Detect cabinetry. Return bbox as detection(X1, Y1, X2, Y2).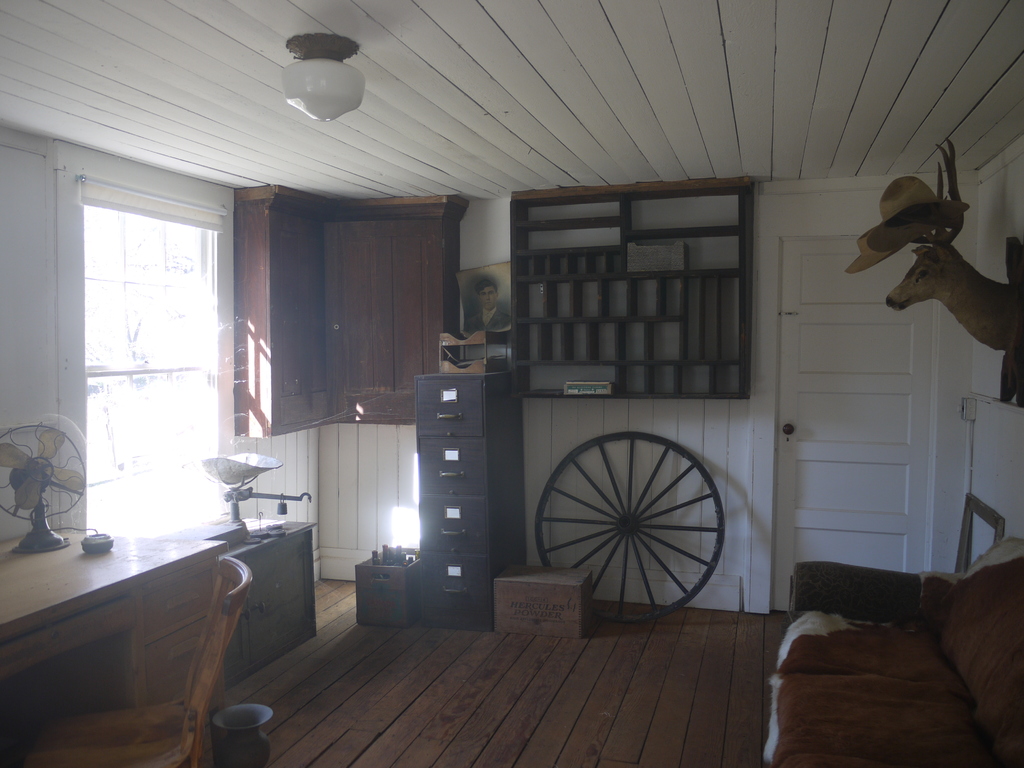
detection(1, 475, 311, 762).
